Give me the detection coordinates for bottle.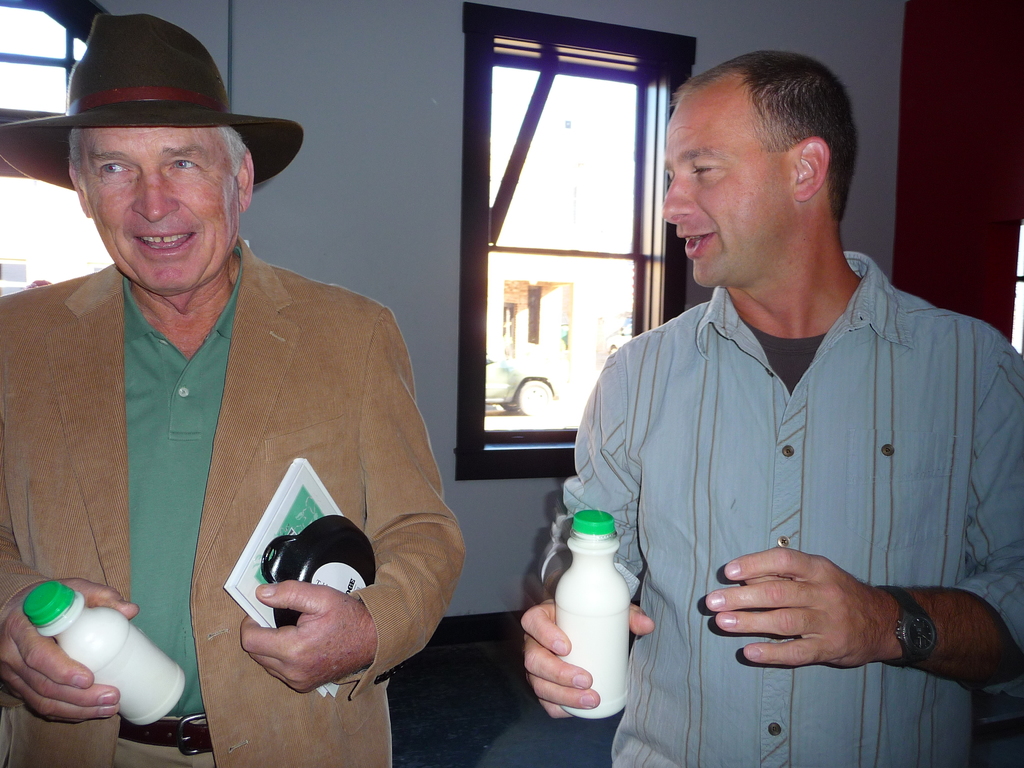
22, 576, 186, 727.
